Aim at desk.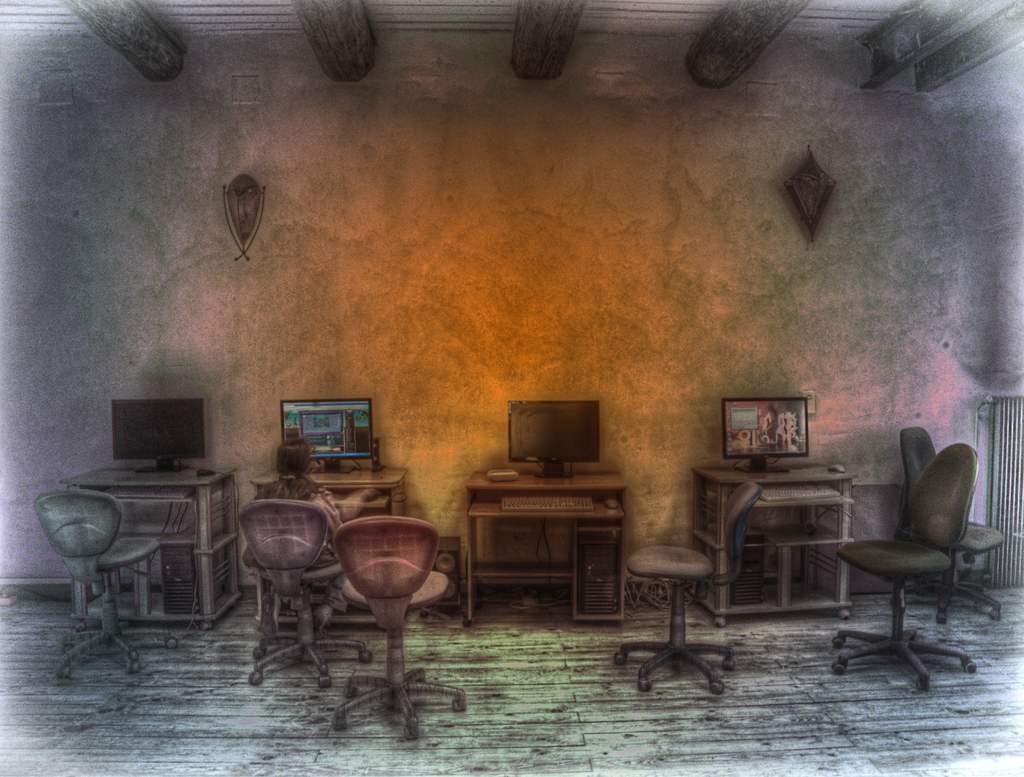
Aimed at BBox(57, 466, 240, 631).
